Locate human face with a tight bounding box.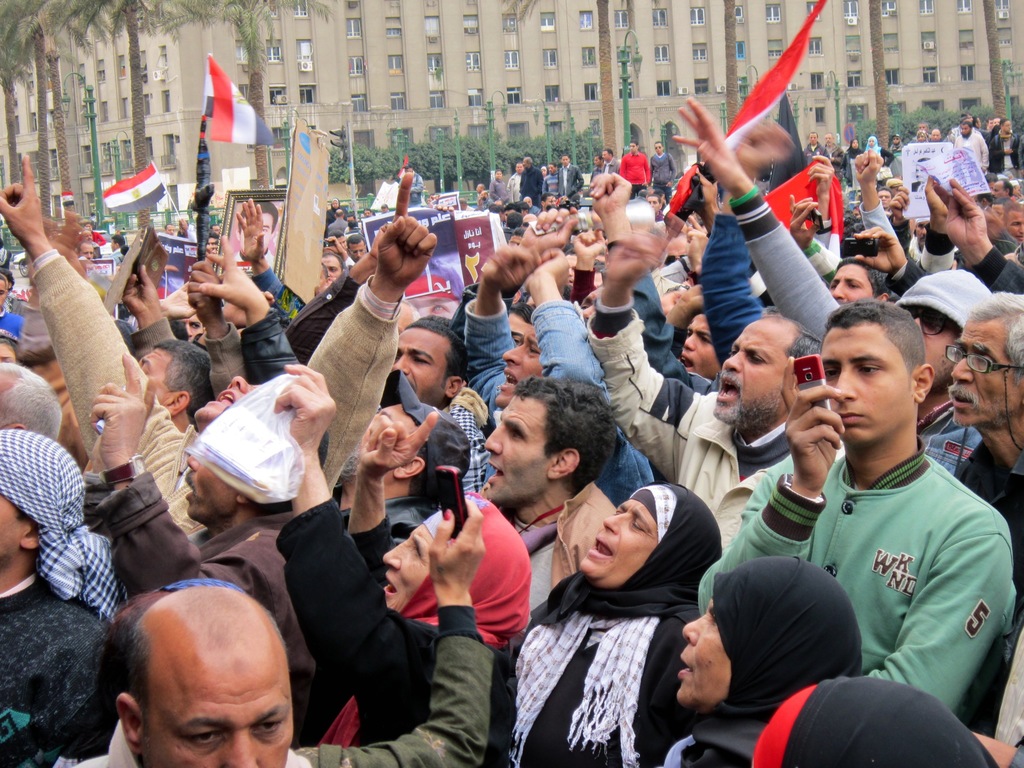
579 499 661 589.
